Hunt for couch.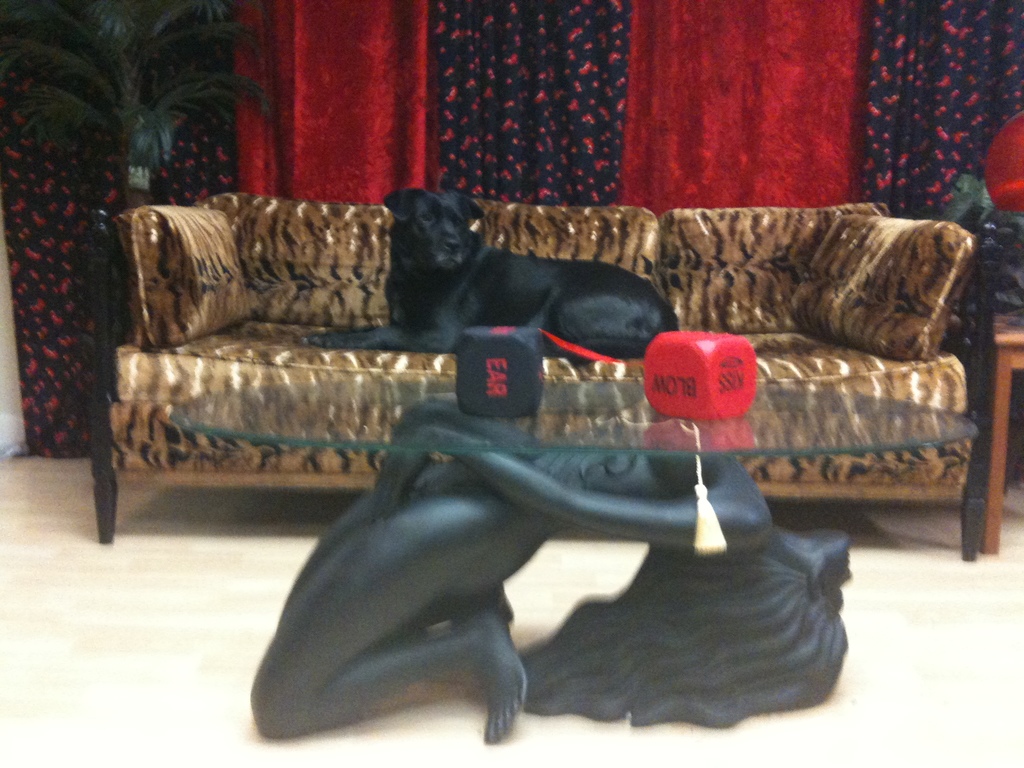
Hunted down at 0:145:1004:547.
